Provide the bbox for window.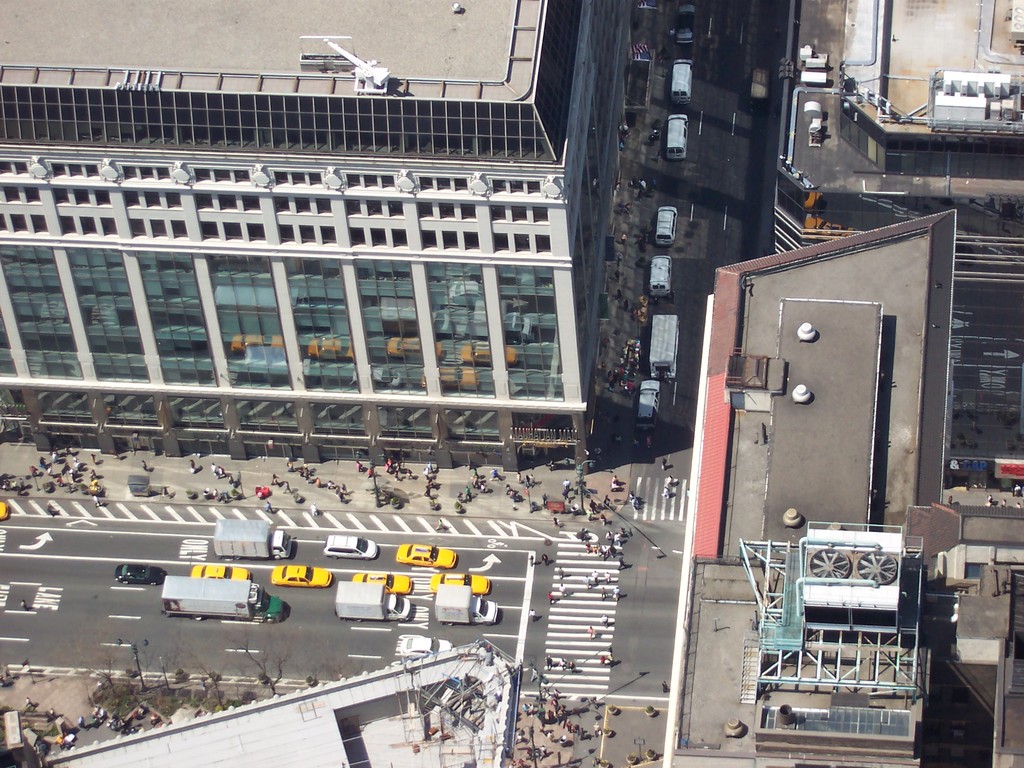
x1=419 y1=230 x2=439 y2=248.
